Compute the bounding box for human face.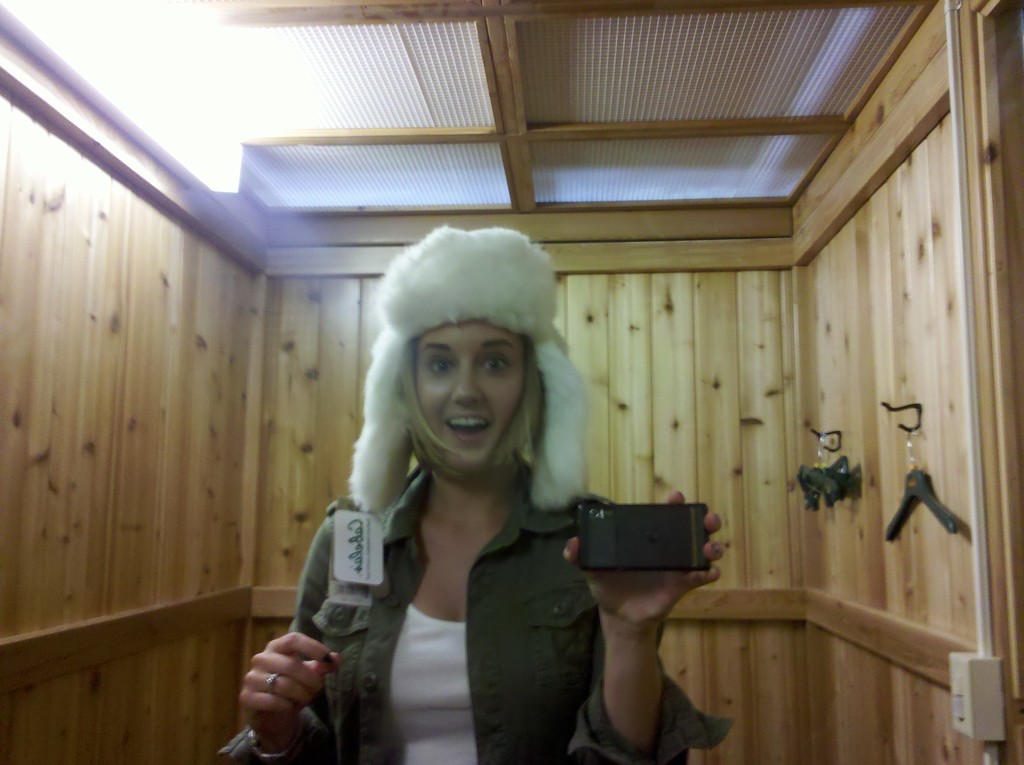
[417, 322, 527, 469].
